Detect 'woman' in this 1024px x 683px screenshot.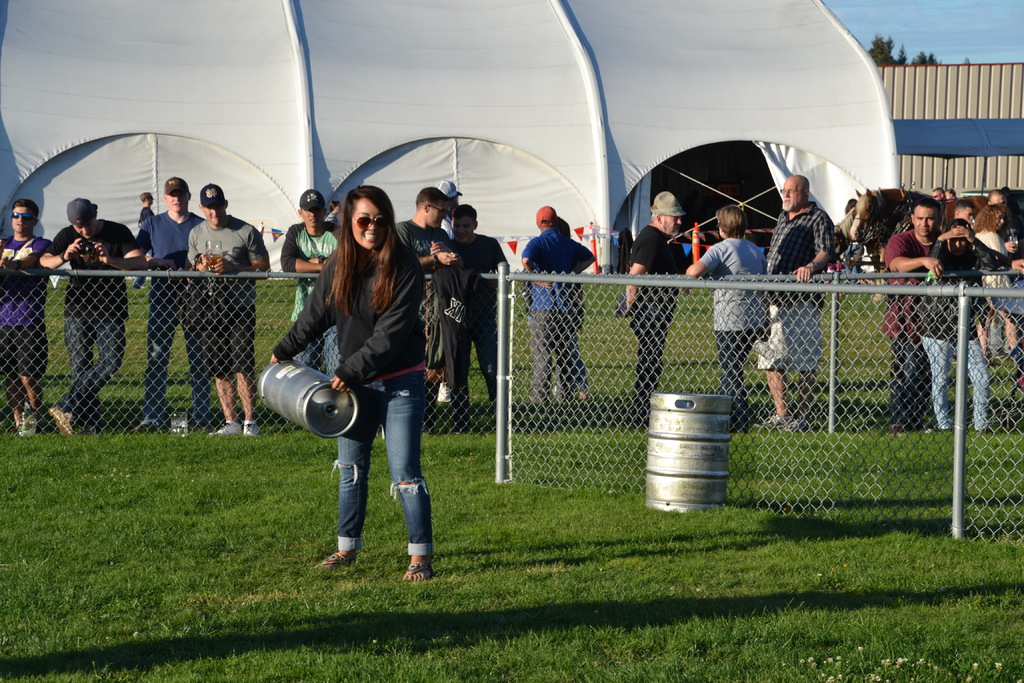
Detection: pyautogui.locateOnScreen(917, 219, 999, 433).
